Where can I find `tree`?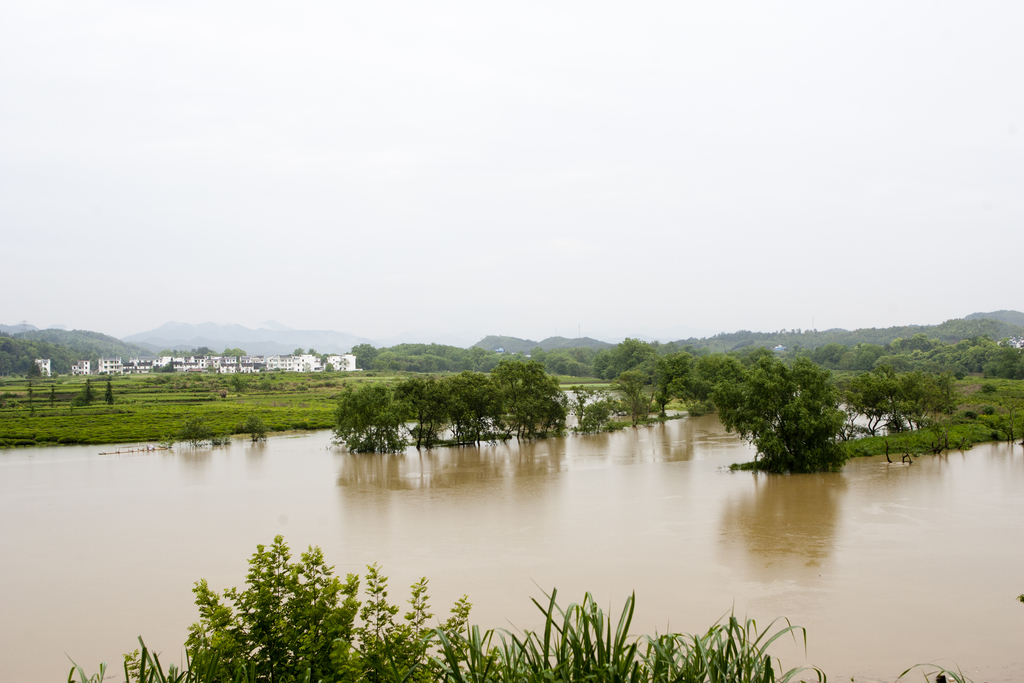
You can find it at pyautogui.locateOnScreen(714, 354, 860, 475).
